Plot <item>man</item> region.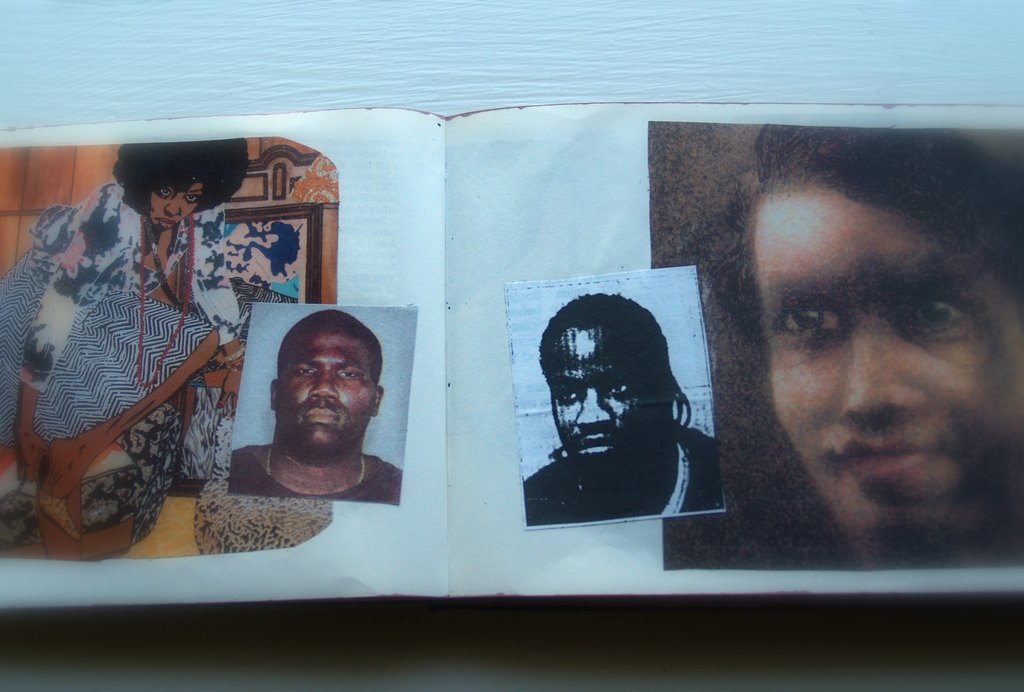
Plotted at locate(525, 298, 719, 524).
